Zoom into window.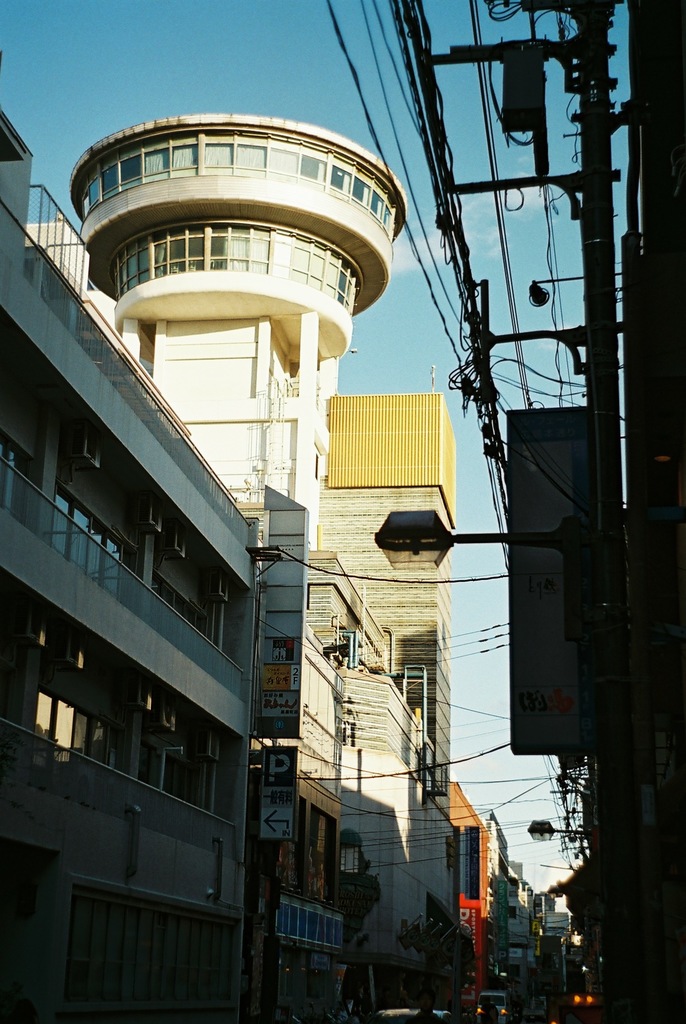
Zoom target: 29, 681, 122, 810.
